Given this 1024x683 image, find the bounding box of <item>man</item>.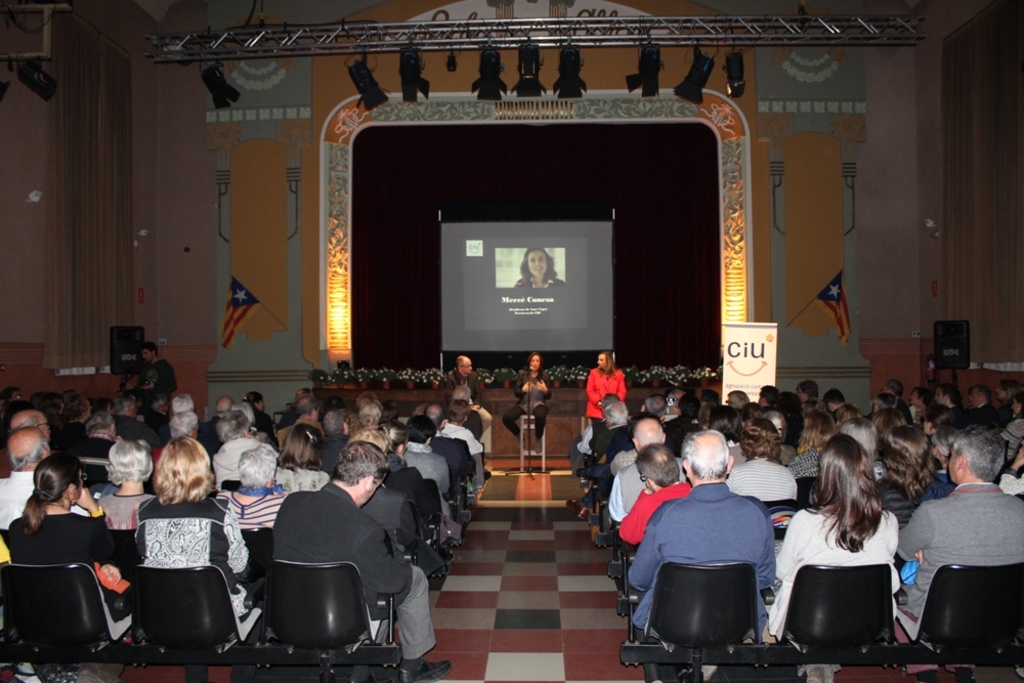
451 388 492 477.
